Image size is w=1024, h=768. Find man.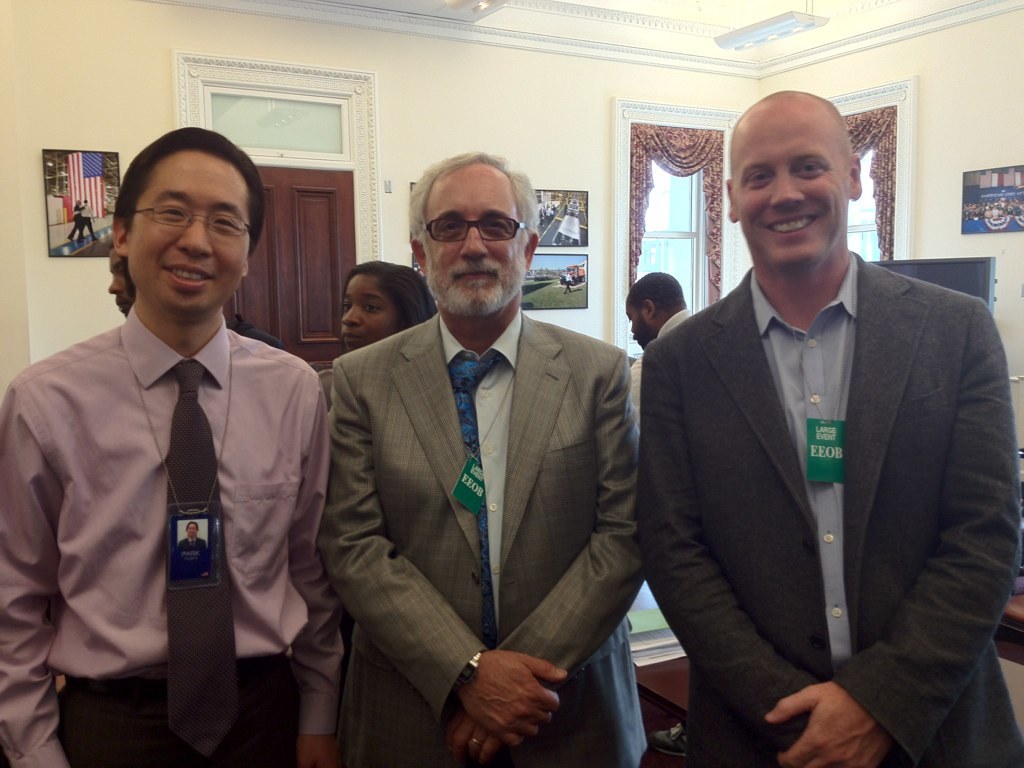
x1=72 y1=198 x2=99 y2=243.
